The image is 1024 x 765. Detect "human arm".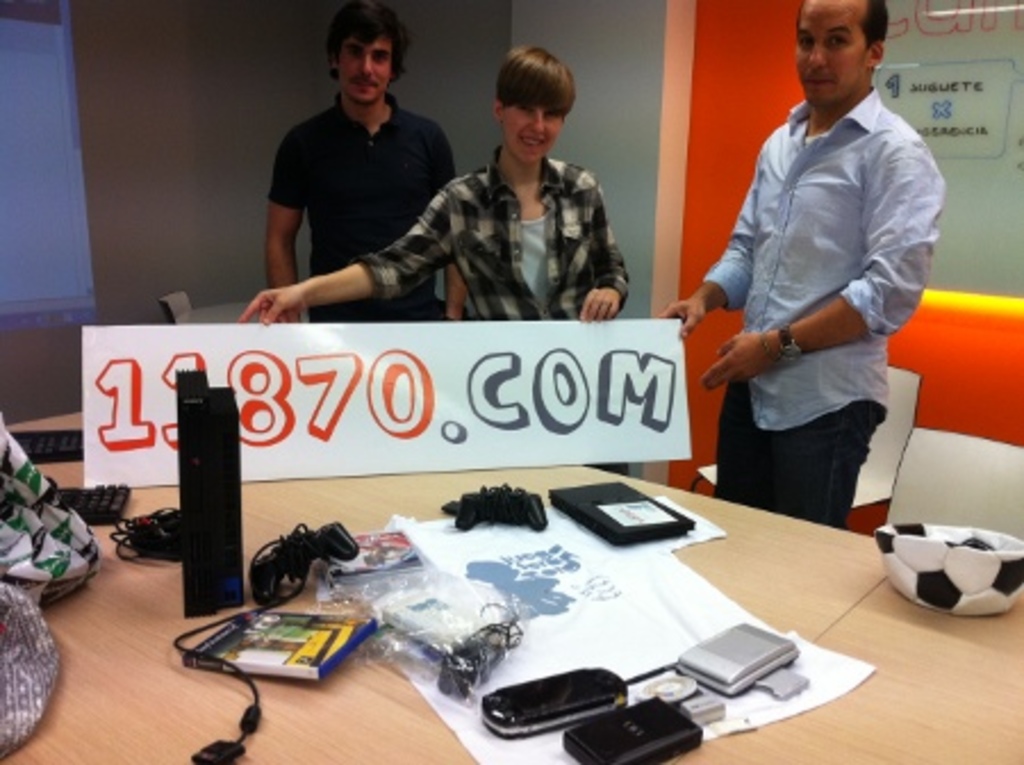
Detection: Rect(701, 146, 944, 392).
